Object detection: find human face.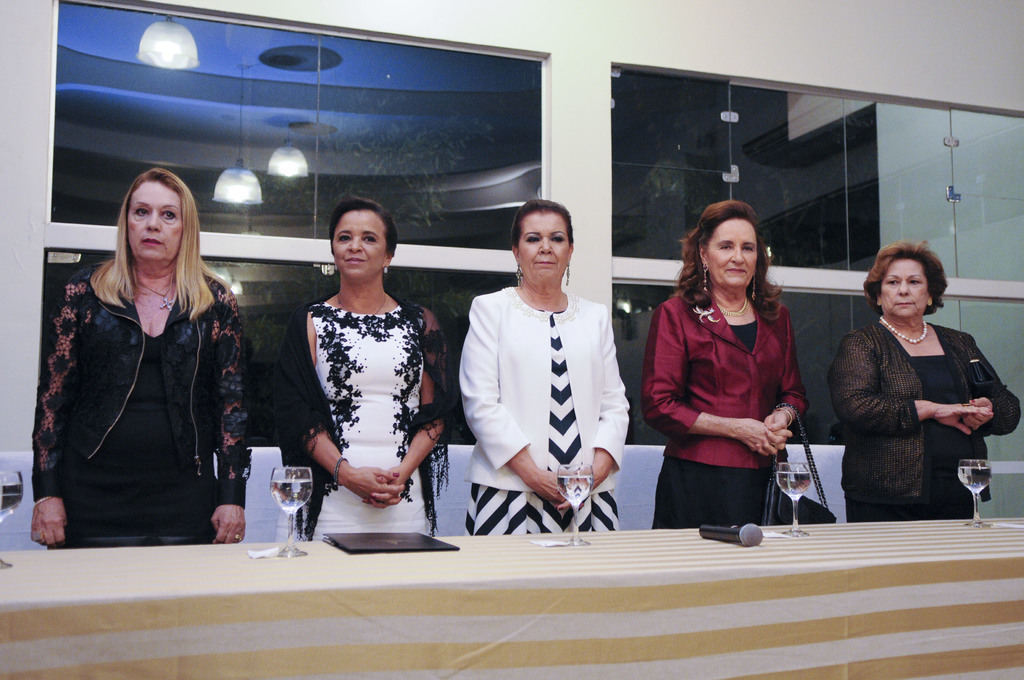
rect(133, 177, 188, 264).
